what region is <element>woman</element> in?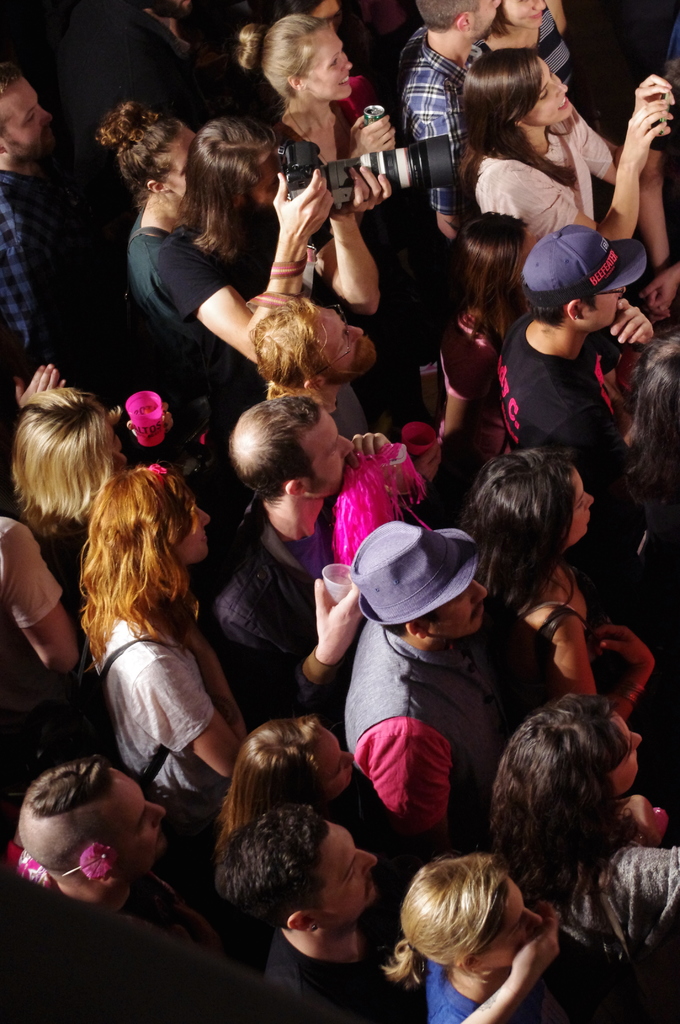
[x1=51, y1=453, x2=281, y2=814].
